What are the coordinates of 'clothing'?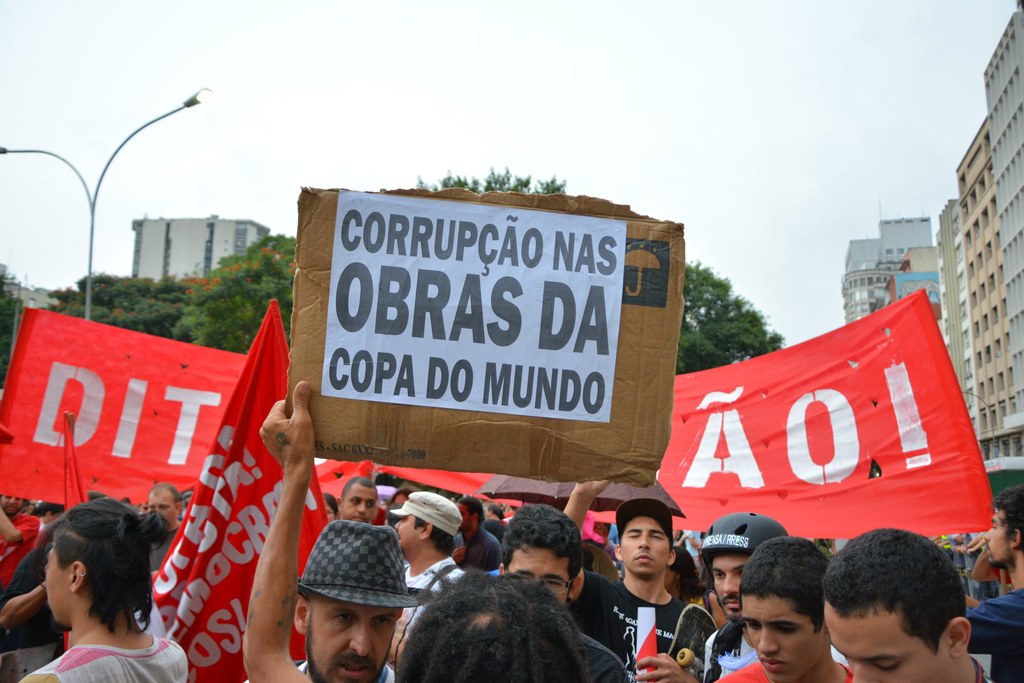
<region>701, 621, 847, 682</region>.
